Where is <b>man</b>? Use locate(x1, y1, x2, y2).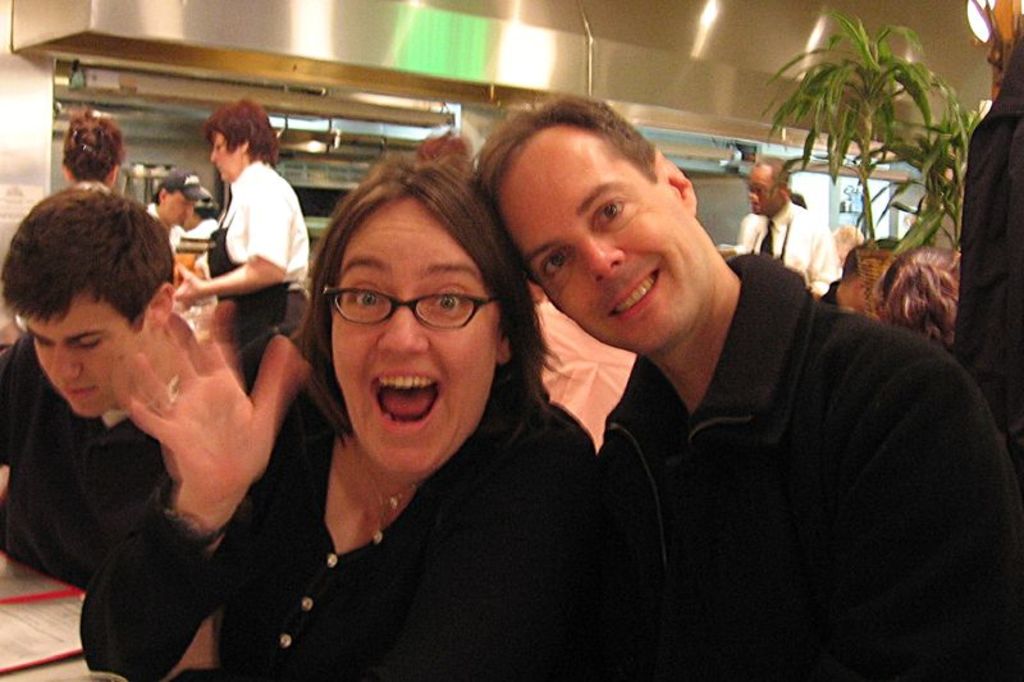
locate(141, 168, 198, 239).
